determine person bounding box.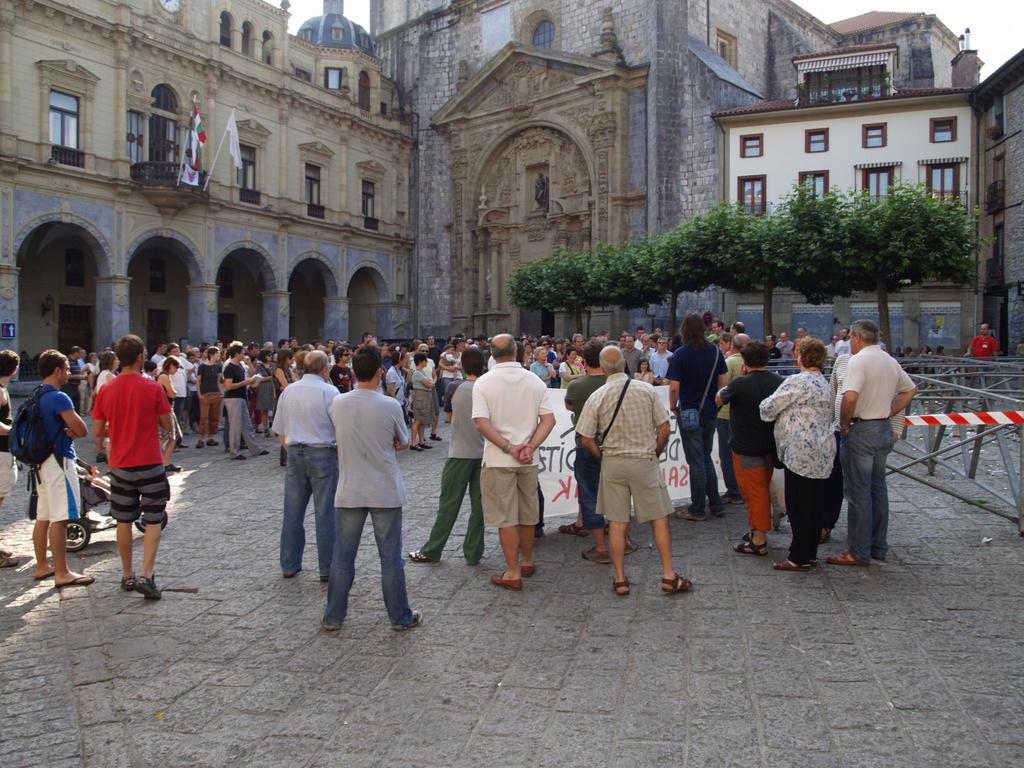
Determined: [left=269, top=346, right=342, bottom=582].
